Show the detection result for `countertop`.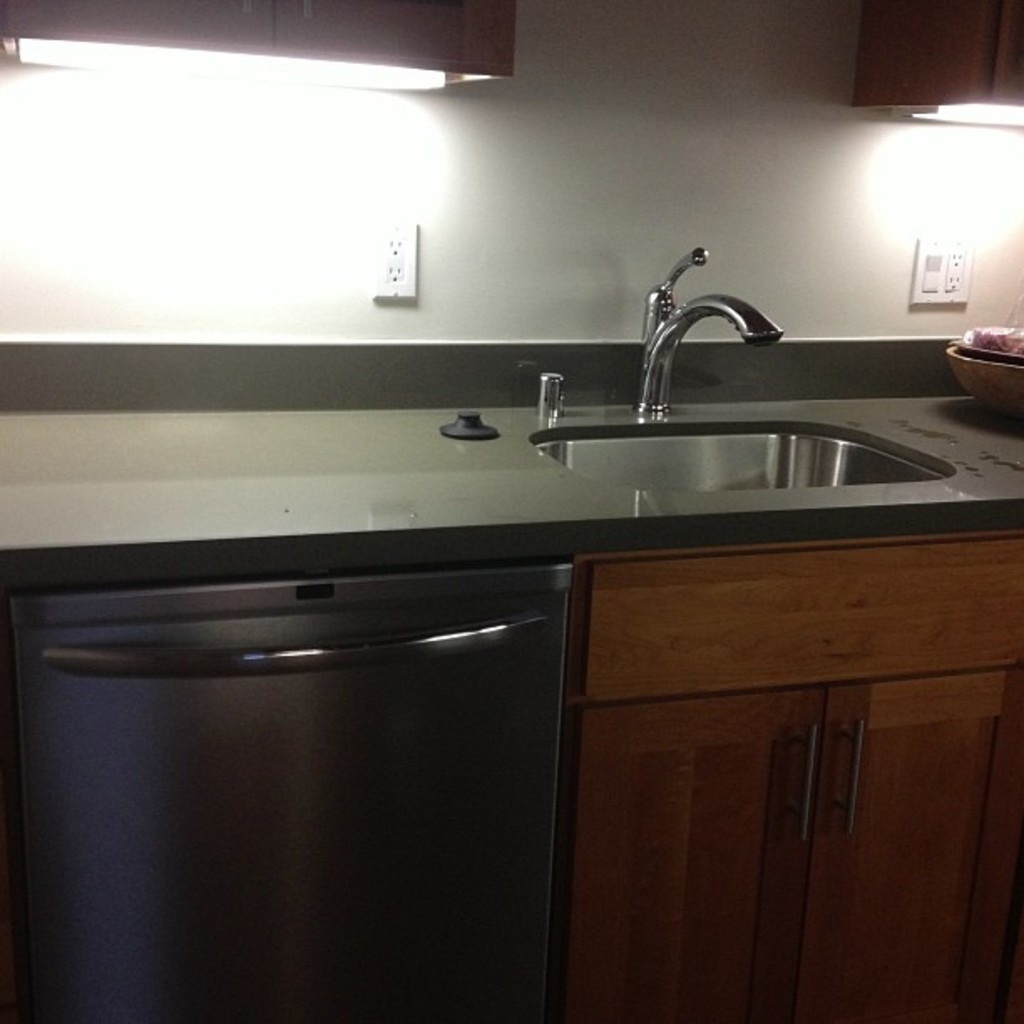
[x1=0, y1=400, x2=1022, y2=1022].
